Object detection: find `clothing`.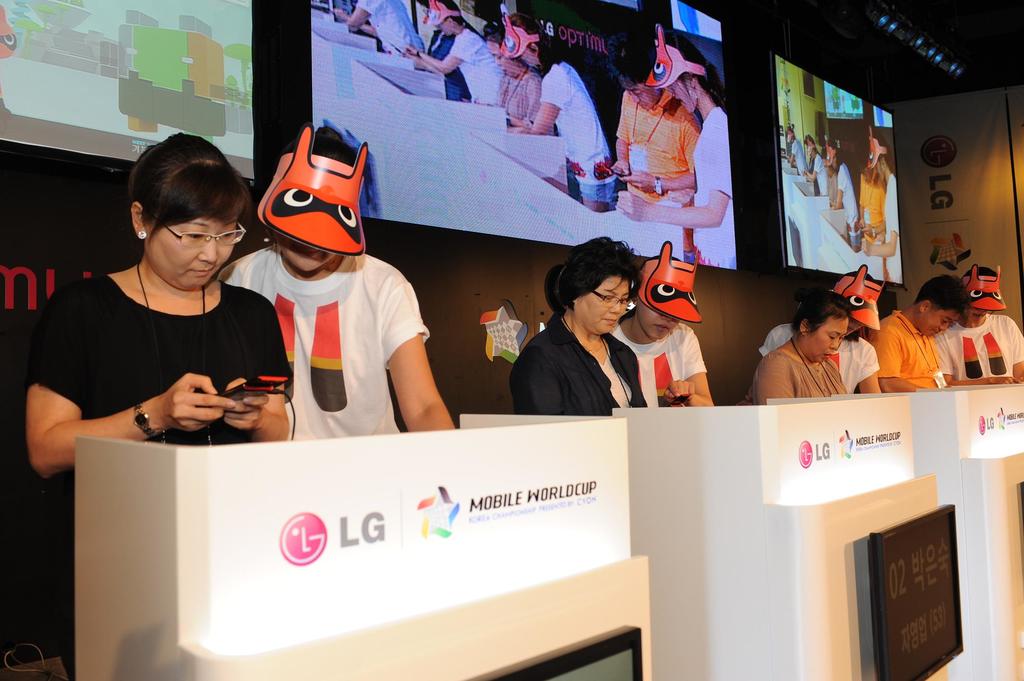
rect(534, 65, 621, 193).
